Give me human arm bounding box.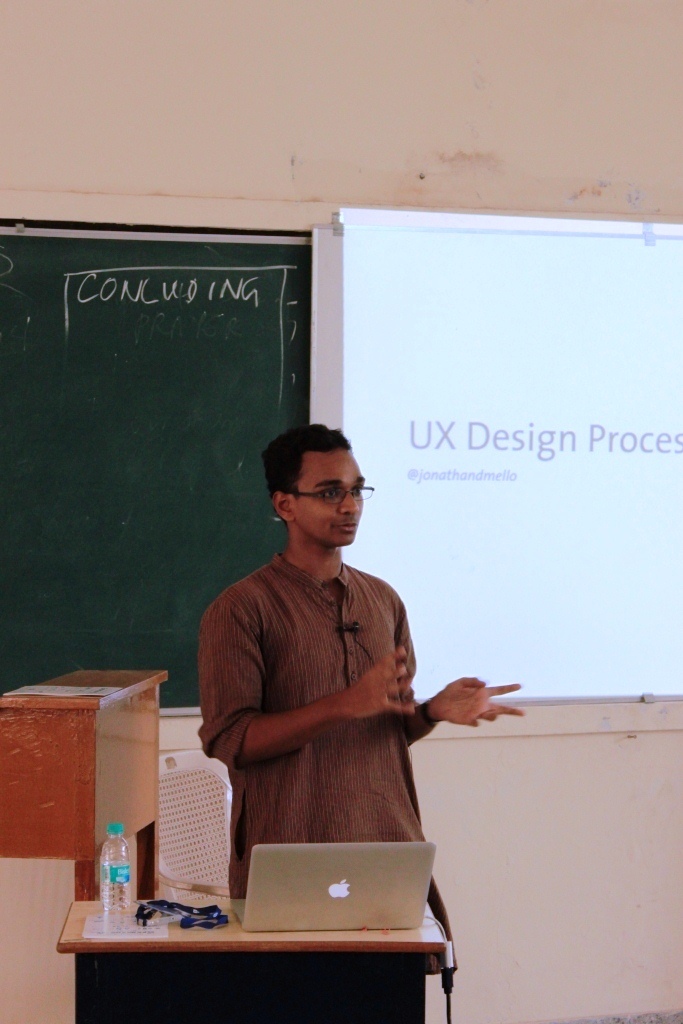
x1=228, y1=616, x2=381, y2=826.
